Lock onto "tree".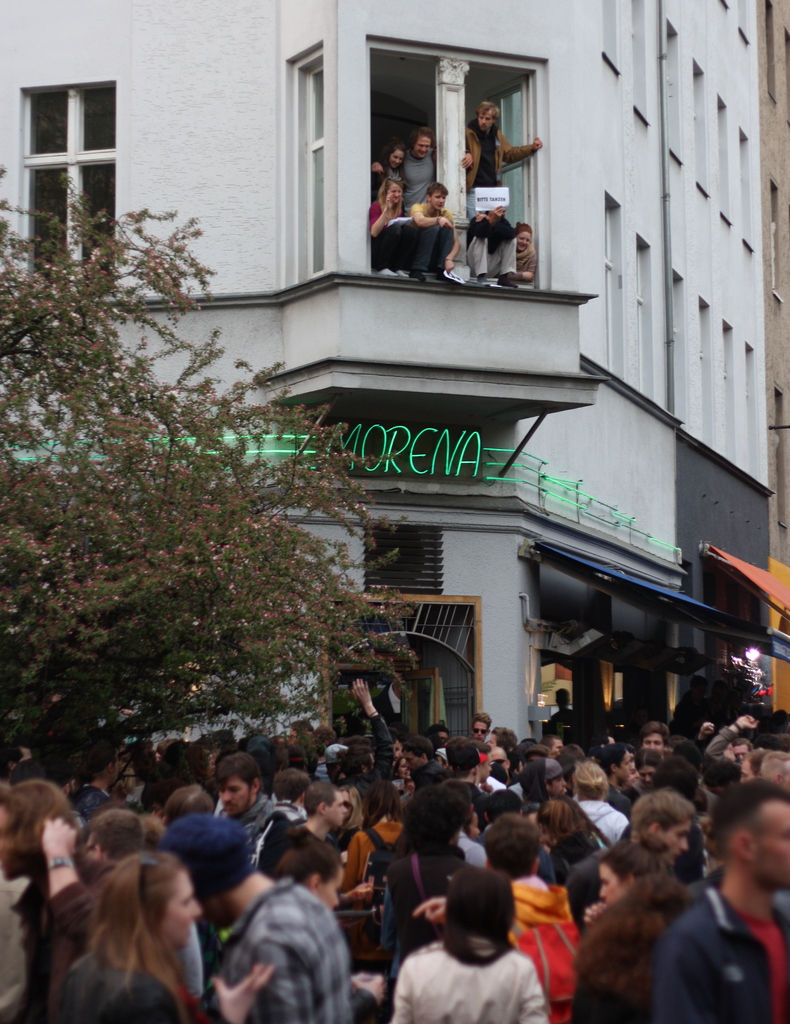
Locked: [left=4, top=132, right=307, bottom=796].
